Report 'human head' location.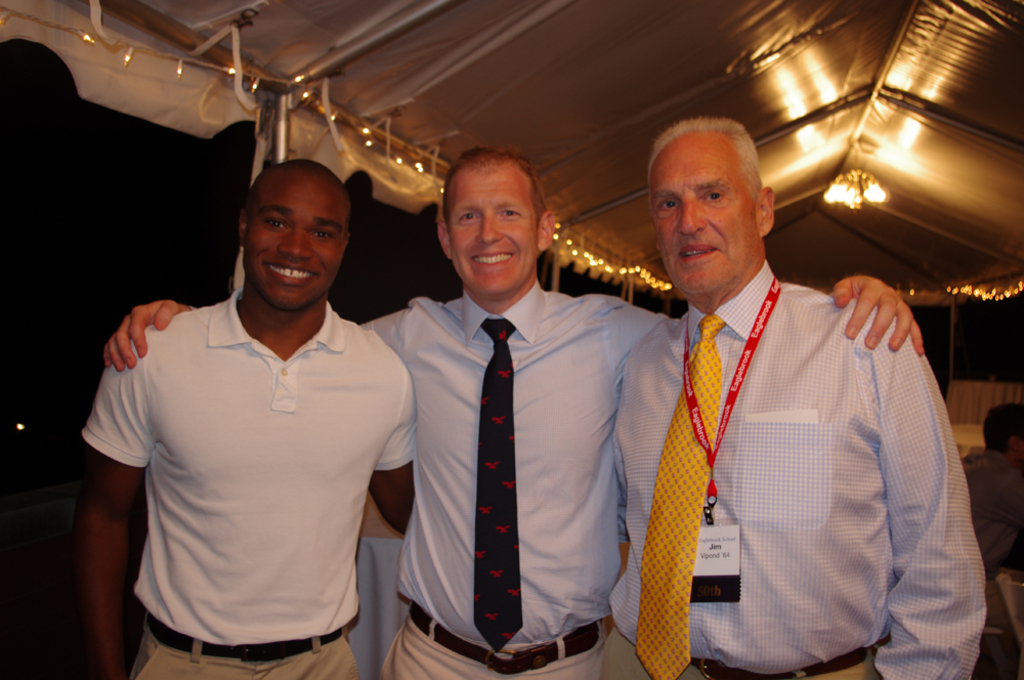
Report: rect(979, 406, 1023, 455).
